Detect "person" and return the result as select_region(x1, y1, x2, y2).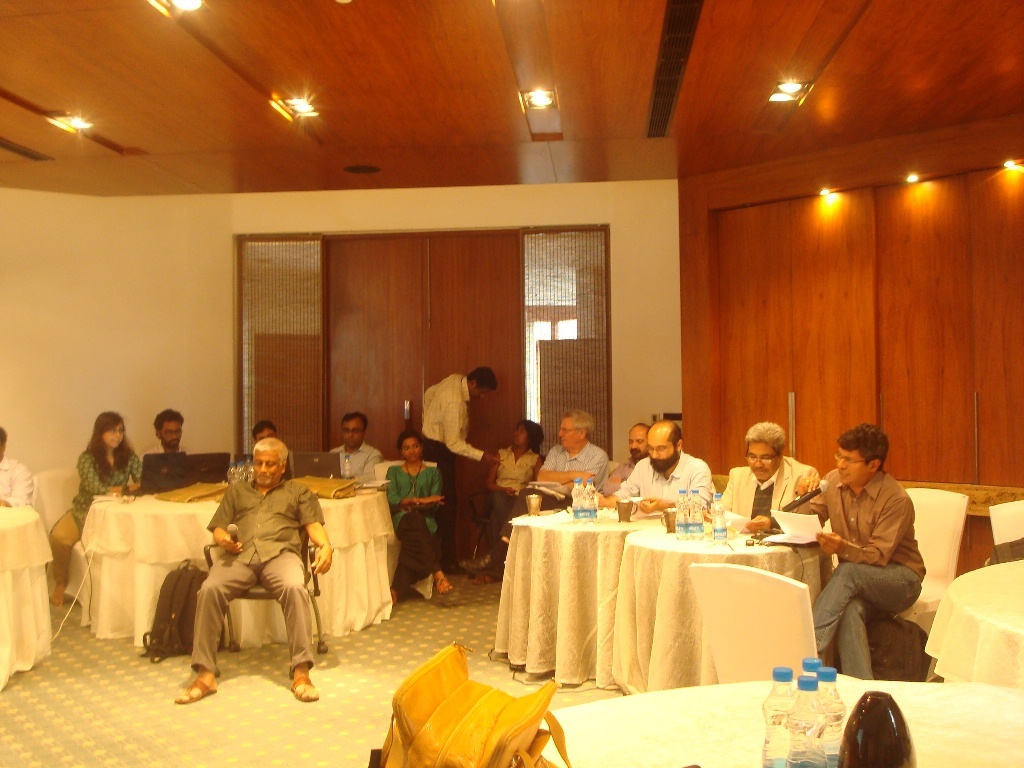
select_region(548, 402, 604, 521).
